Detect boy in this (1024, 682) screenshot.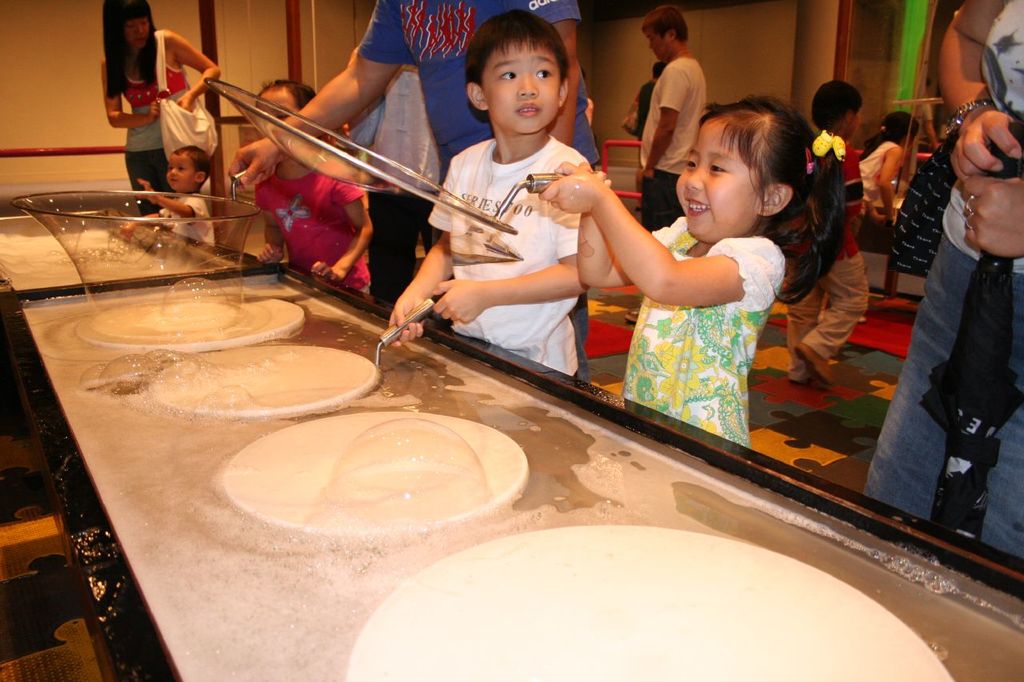
Detection: [389, 9, 594, 375].
